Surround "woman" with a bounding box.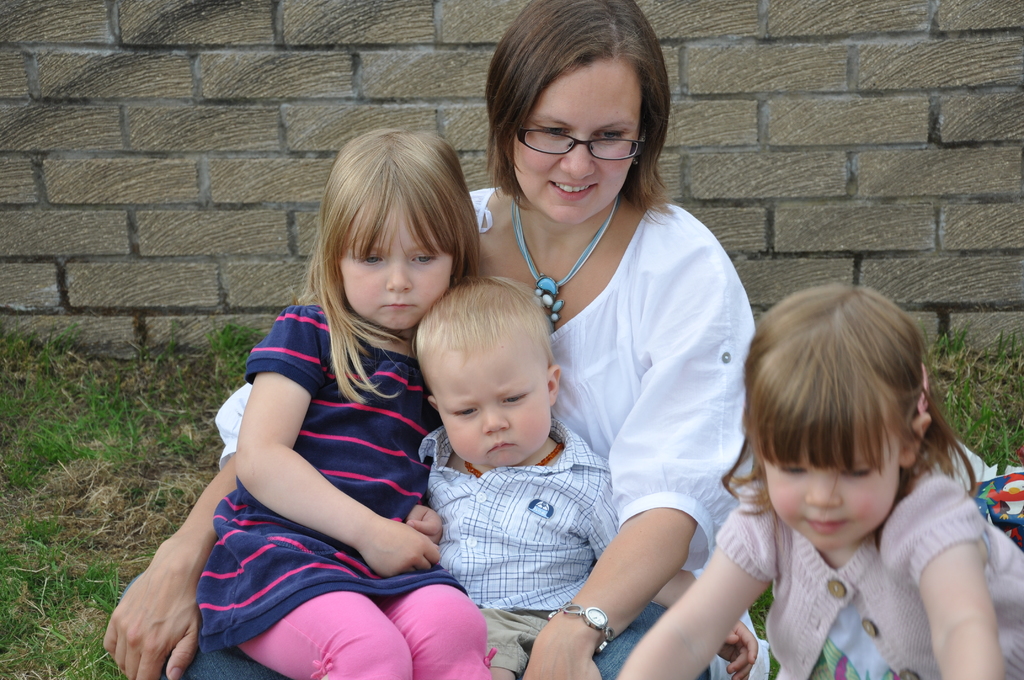
crop(101, 0, 742, 679).
